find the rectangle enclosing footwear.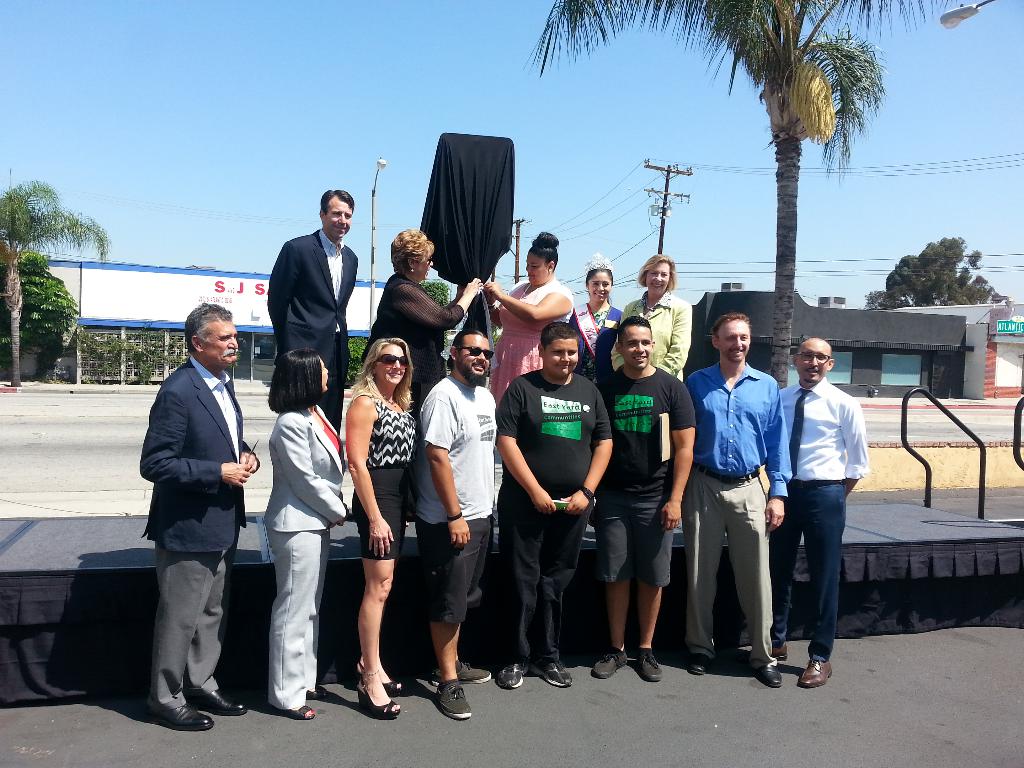
(632,650,662,682).
